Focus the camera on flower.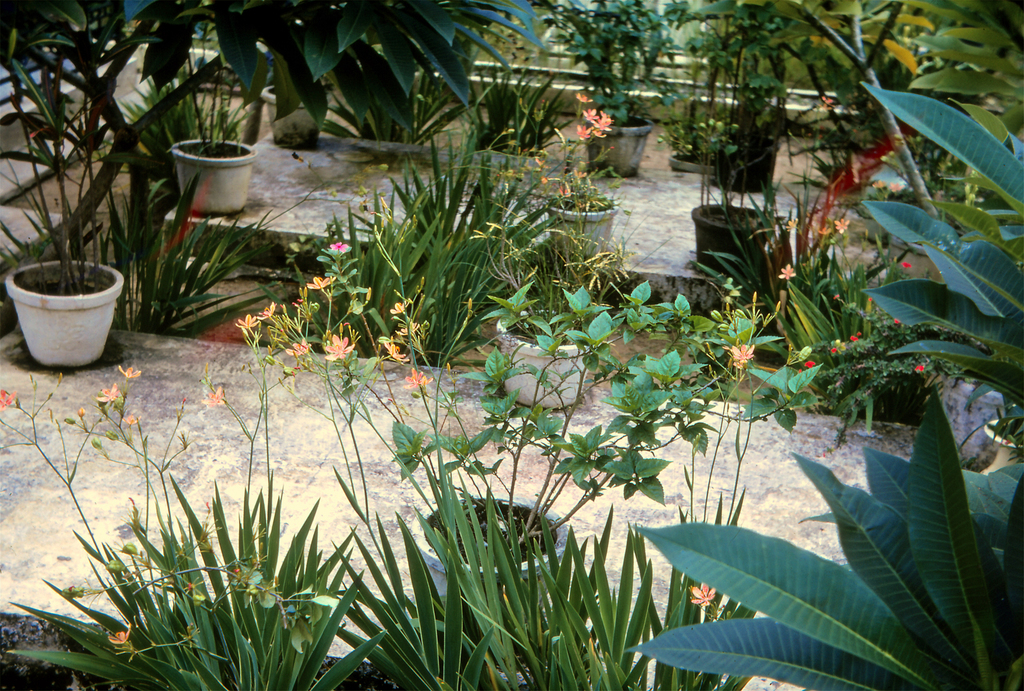
Focus region: 116:360:137:381.
